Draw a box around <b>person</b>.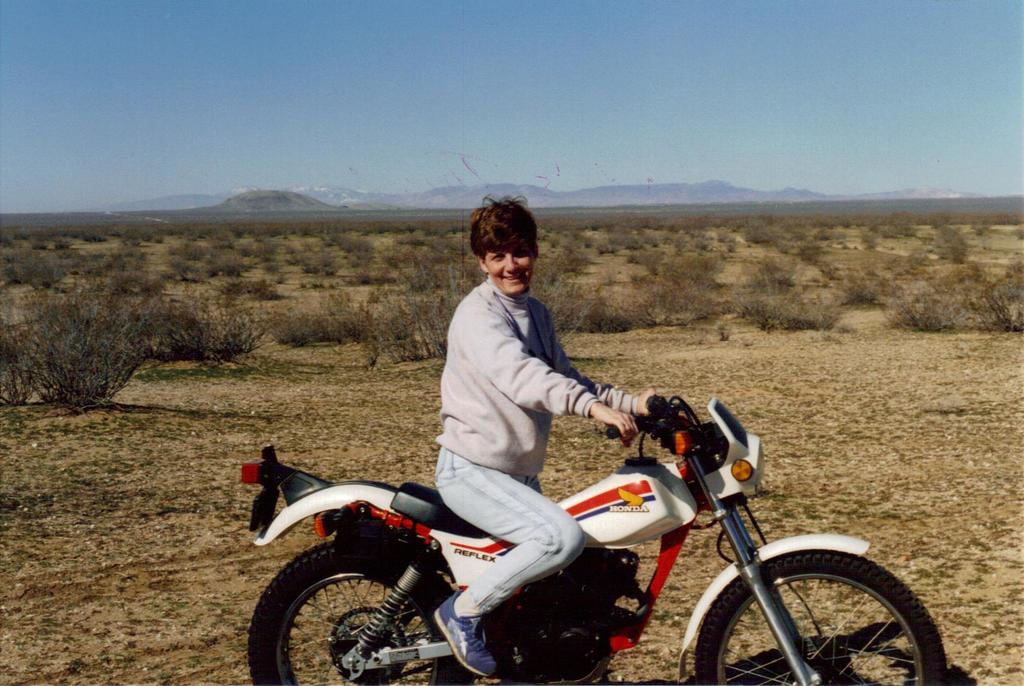
<box>423,181,611,606</box>.
